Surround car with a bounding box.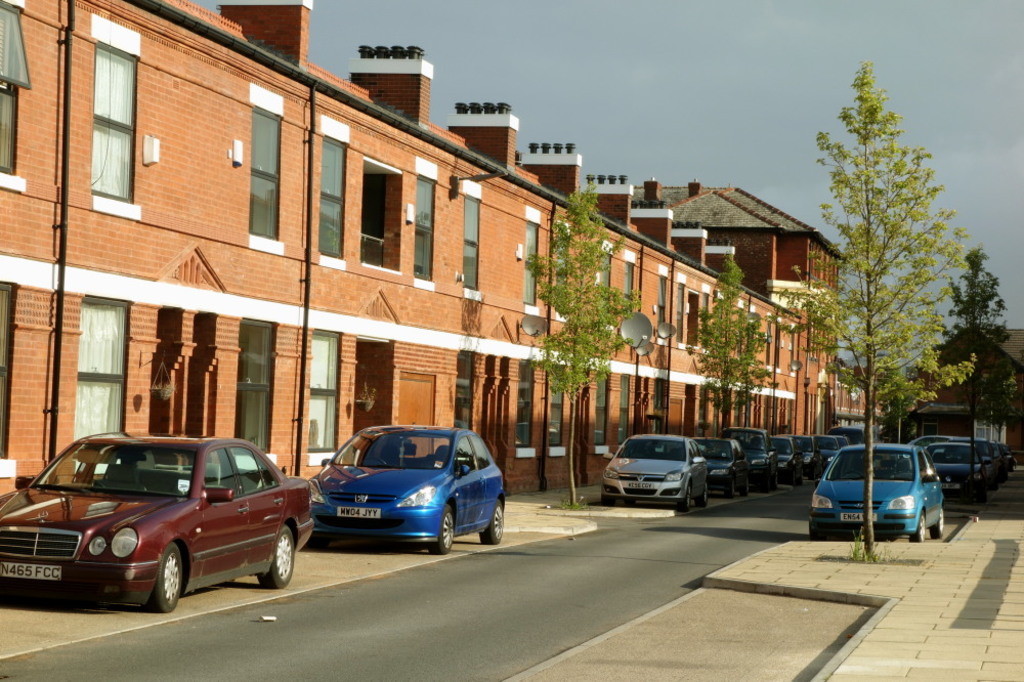
(769,434,808,485).
